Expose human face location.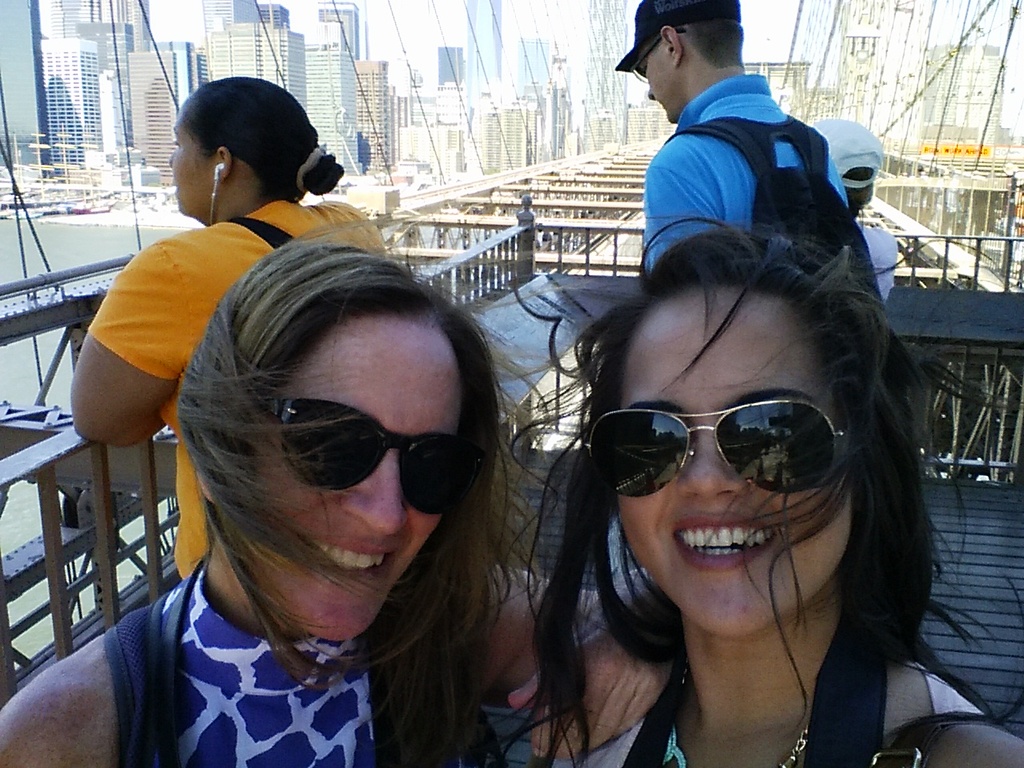
Exposed at (644, 38, 685, 122).
